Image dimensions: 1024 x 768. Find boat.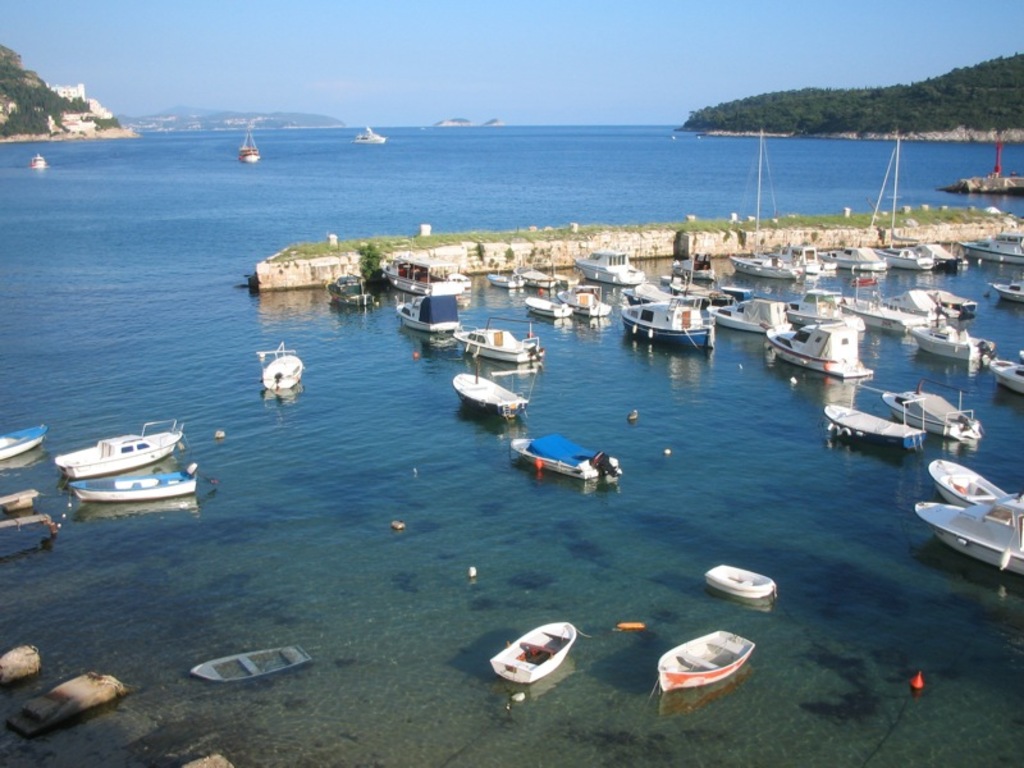
27,150,54,168.
